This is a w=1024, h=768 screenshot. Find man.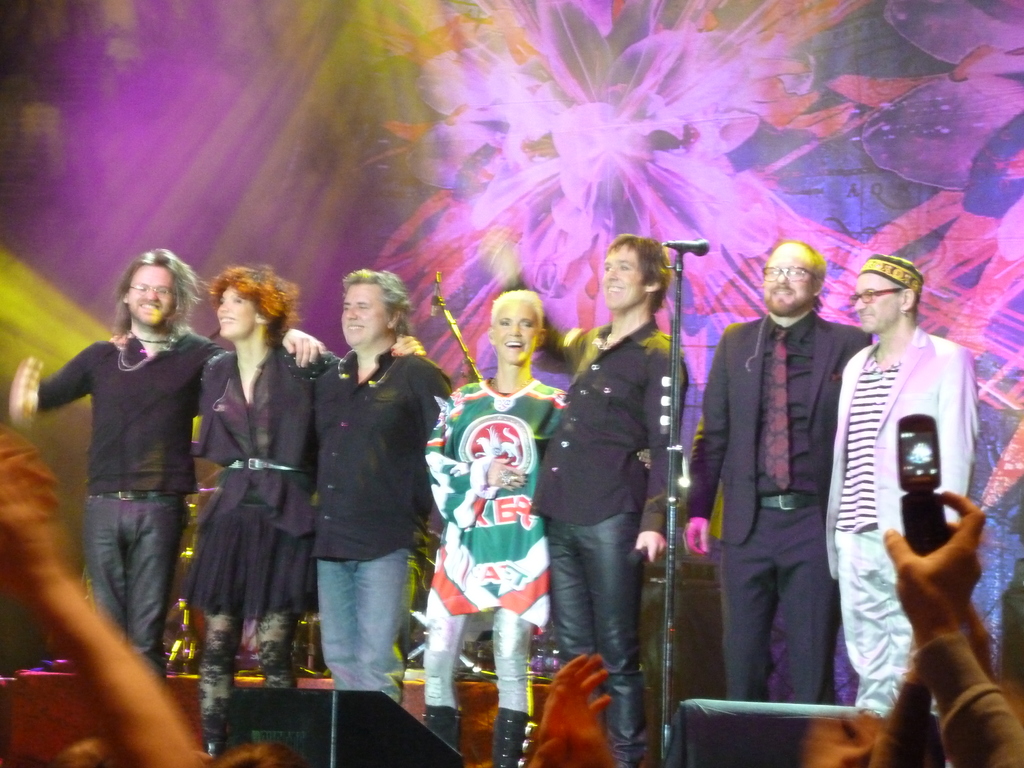
Bounding box: pyautogui.locateOnScreen(498, 234, 690, 767).
